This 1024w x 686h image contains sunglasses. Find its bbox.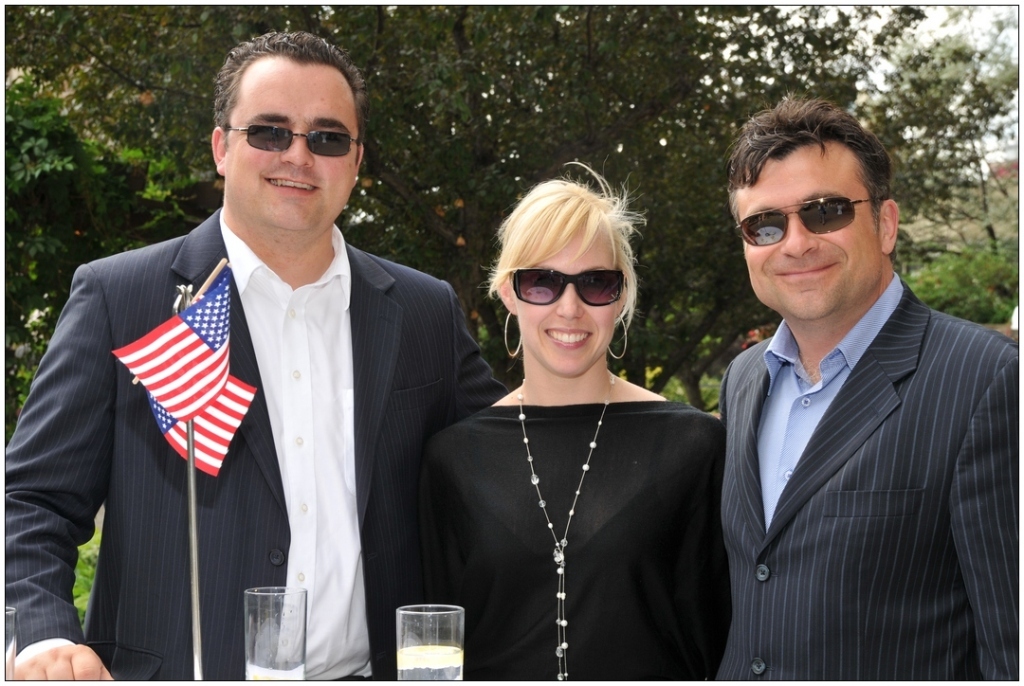
l=226, t=126, r=355, b=158.
